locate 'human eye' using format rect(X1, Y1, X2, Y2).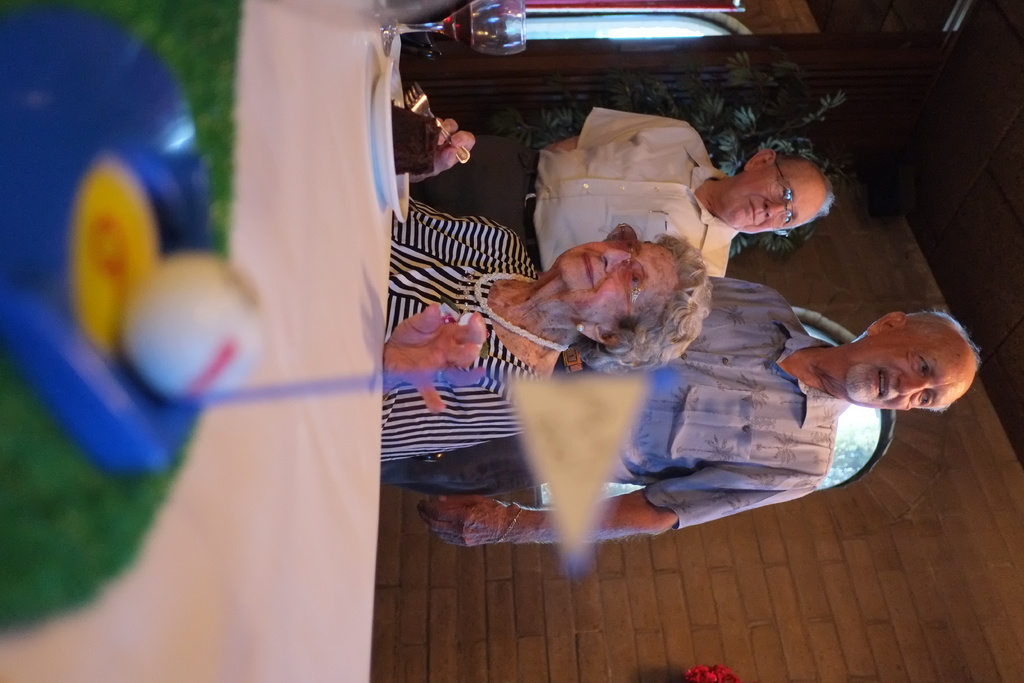
rect(917, 391, 933, 410).
